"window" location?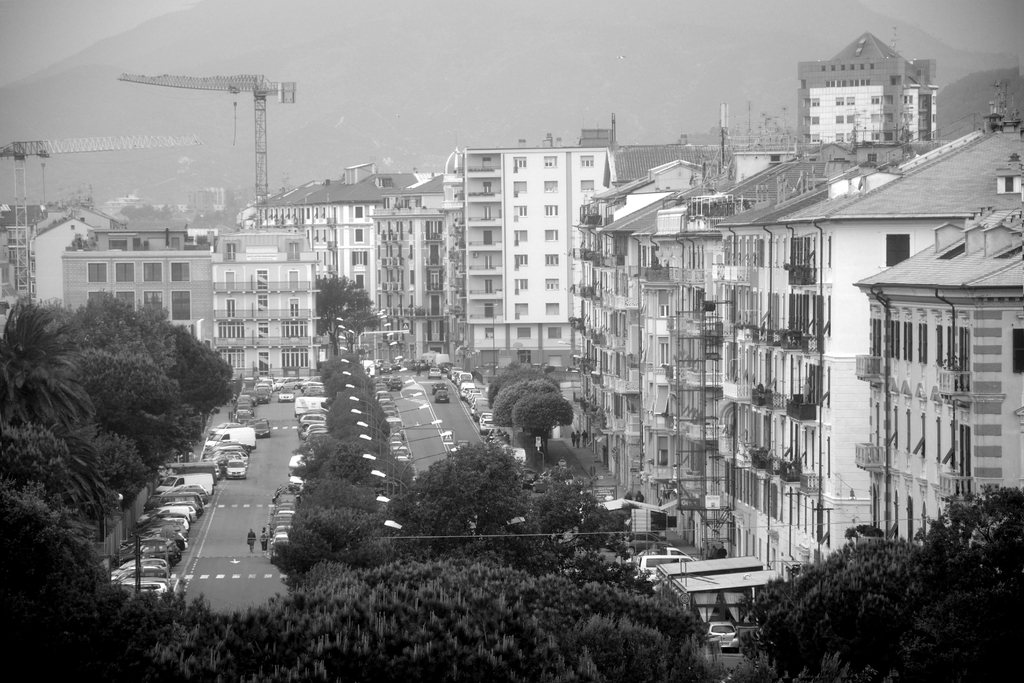
(256, 209, 260, 230)
